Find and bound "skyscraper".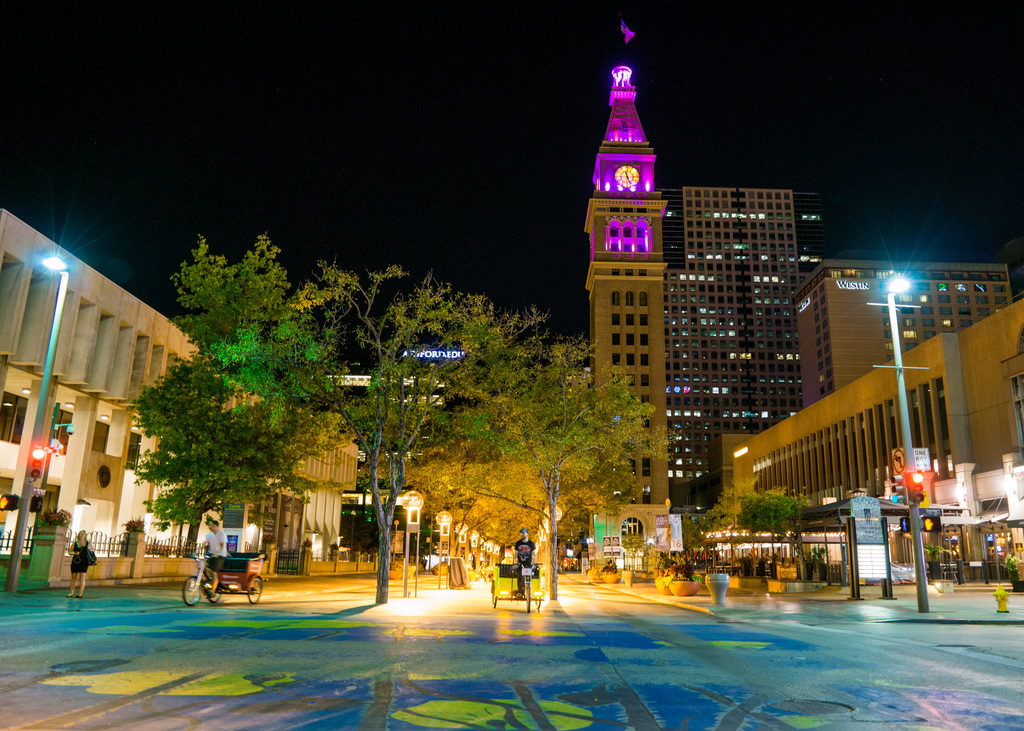
Bound: 657,173,829,512.
